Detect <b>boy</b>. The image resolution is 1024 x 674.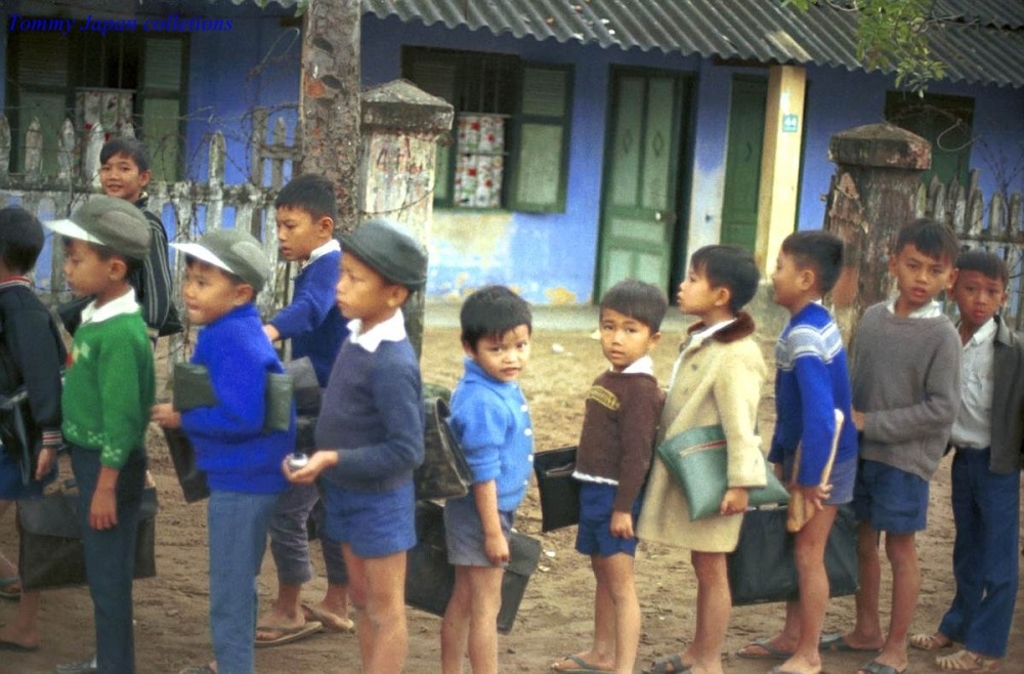
l=0, t=206, r=62, b=647.
